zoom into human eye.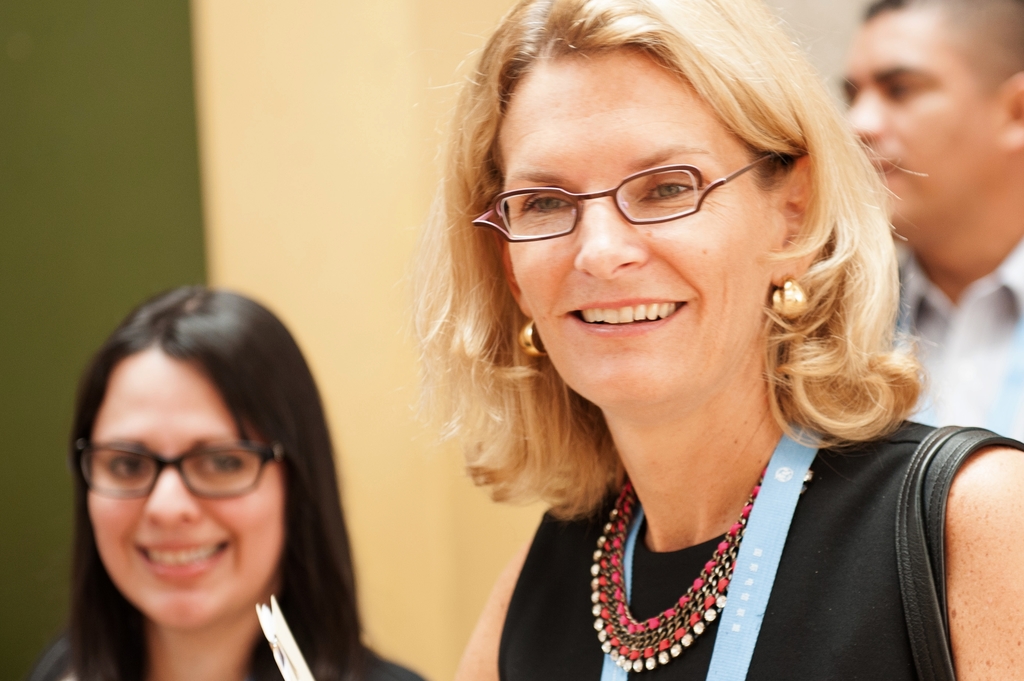
Zoom target: 193/452/247/481.
